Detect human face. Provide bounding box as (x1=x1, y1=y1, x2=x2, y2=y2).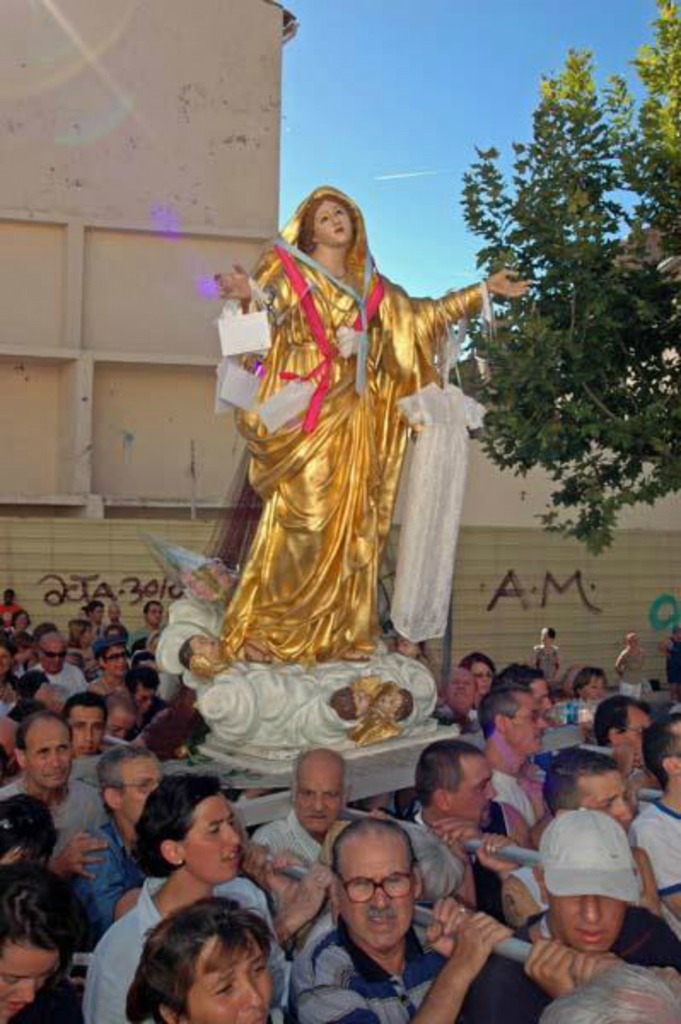
(x1=189, y1=637, x2=219, y2=655).
